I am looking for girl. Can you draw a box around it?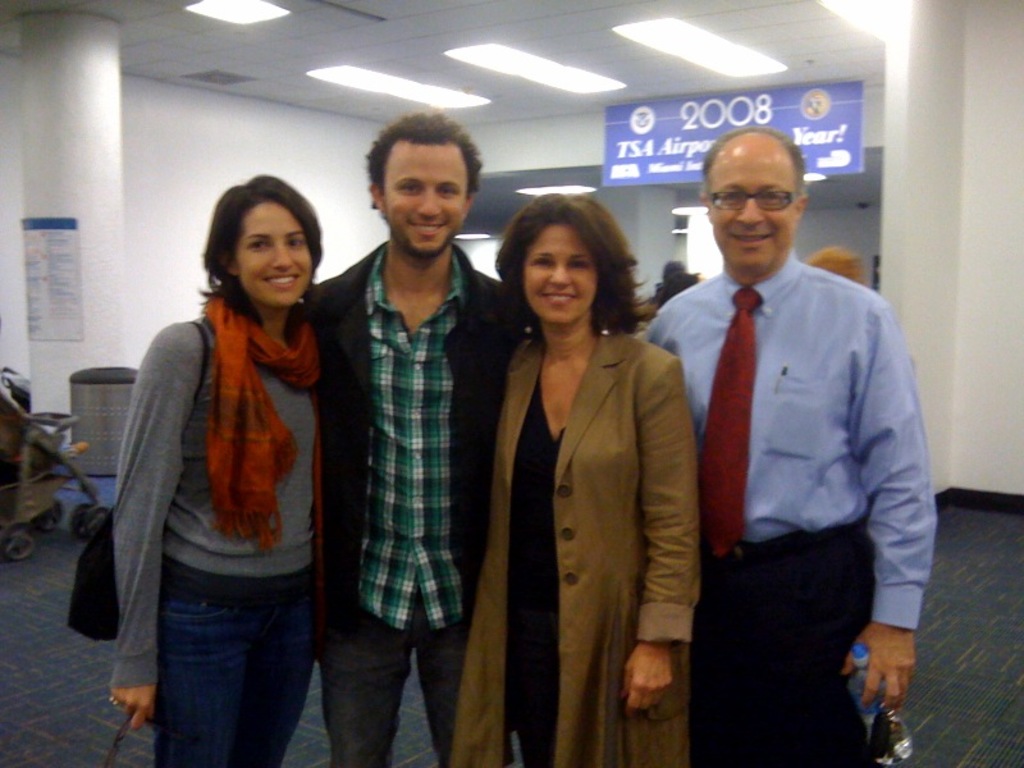
Sure, the bounding box is region(452, 191, 705, 767).
